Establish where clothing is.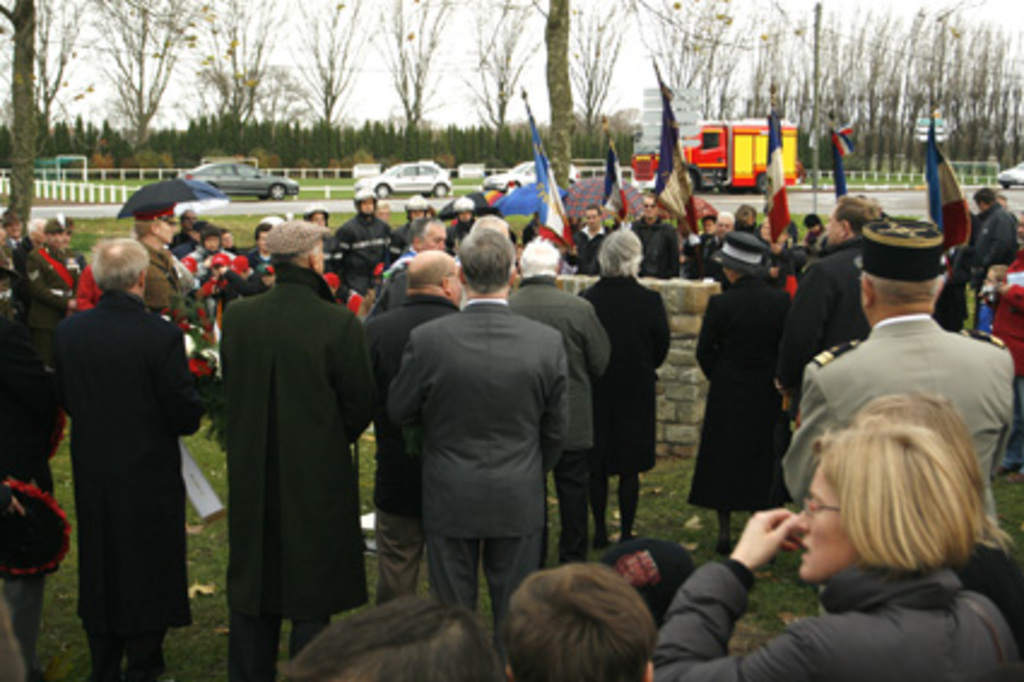
Established at [left=335, top=219, right=398, bottom=306].
